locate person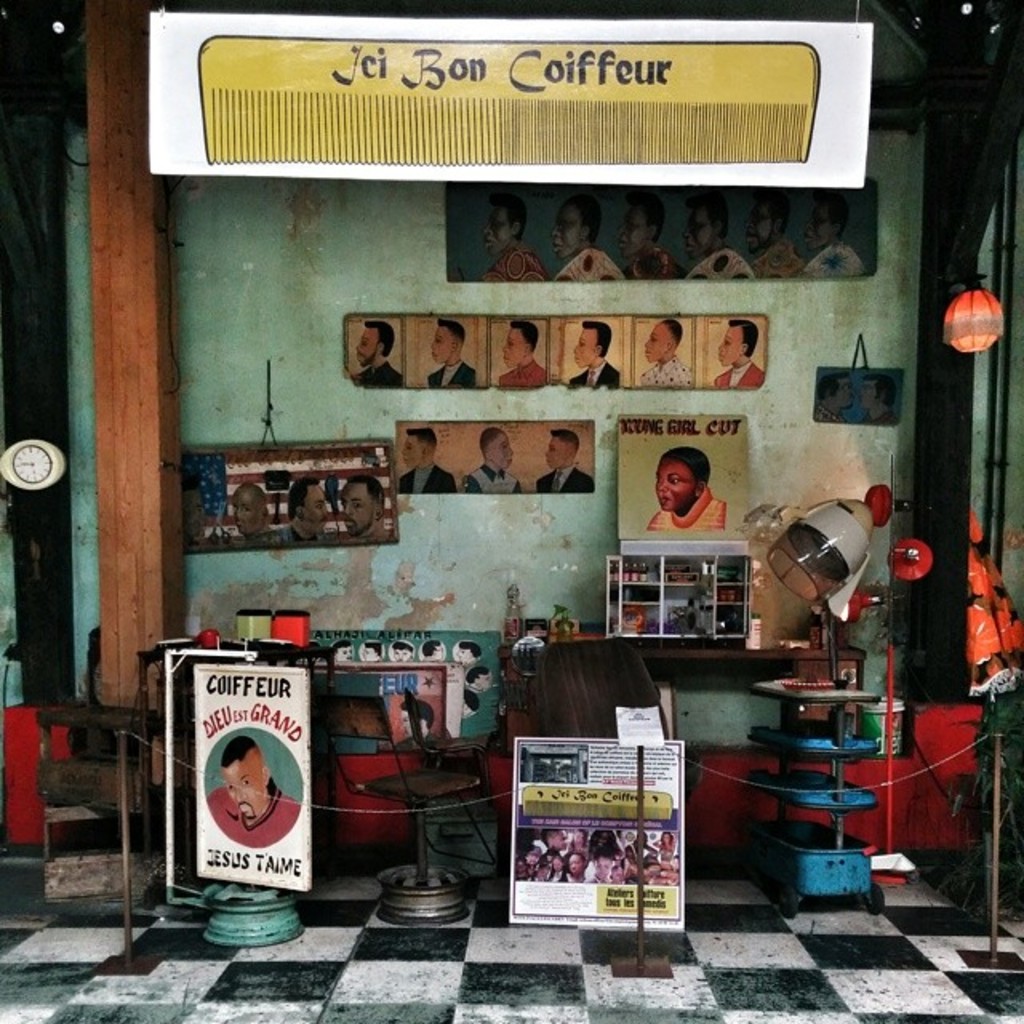
629,314,690,392
